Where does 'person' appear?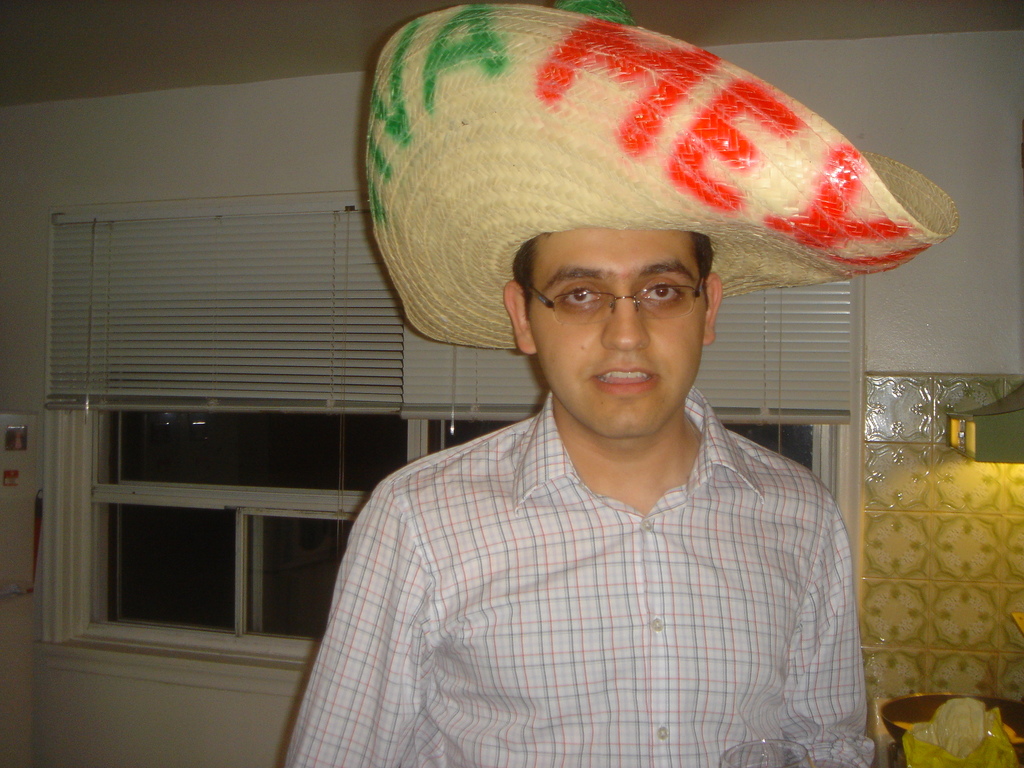
Appears at x1=272 y1=71 x2=966 y2=765.
